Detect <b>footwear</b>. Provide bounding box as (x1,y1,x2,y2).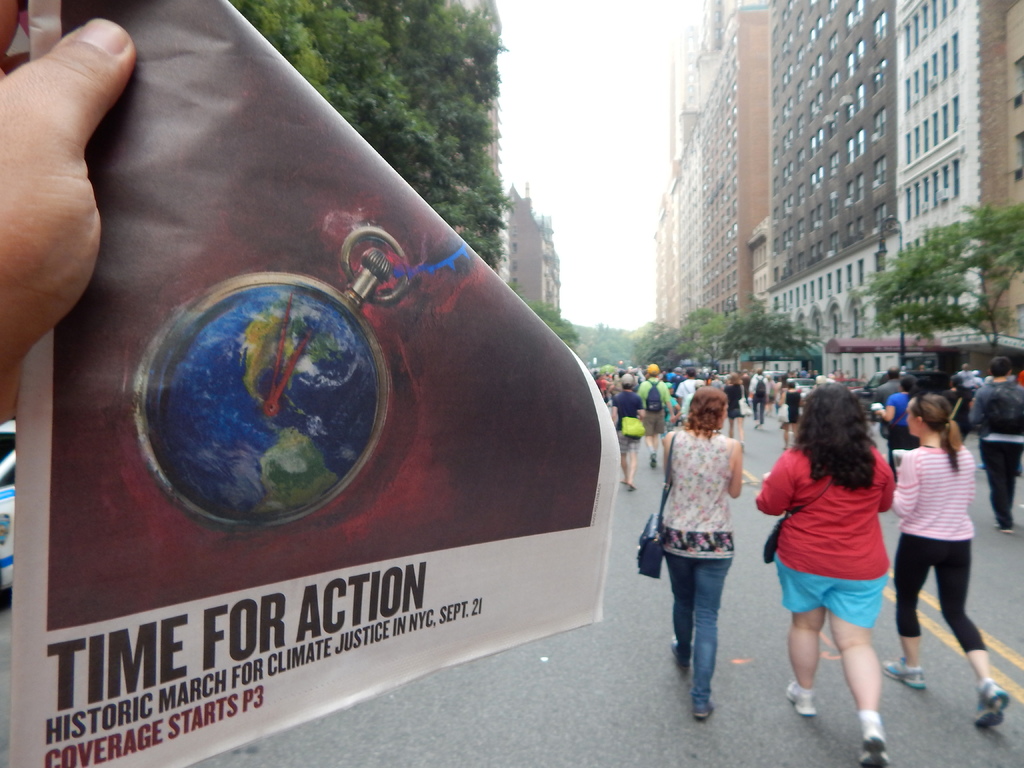
(877,653,928,691).
